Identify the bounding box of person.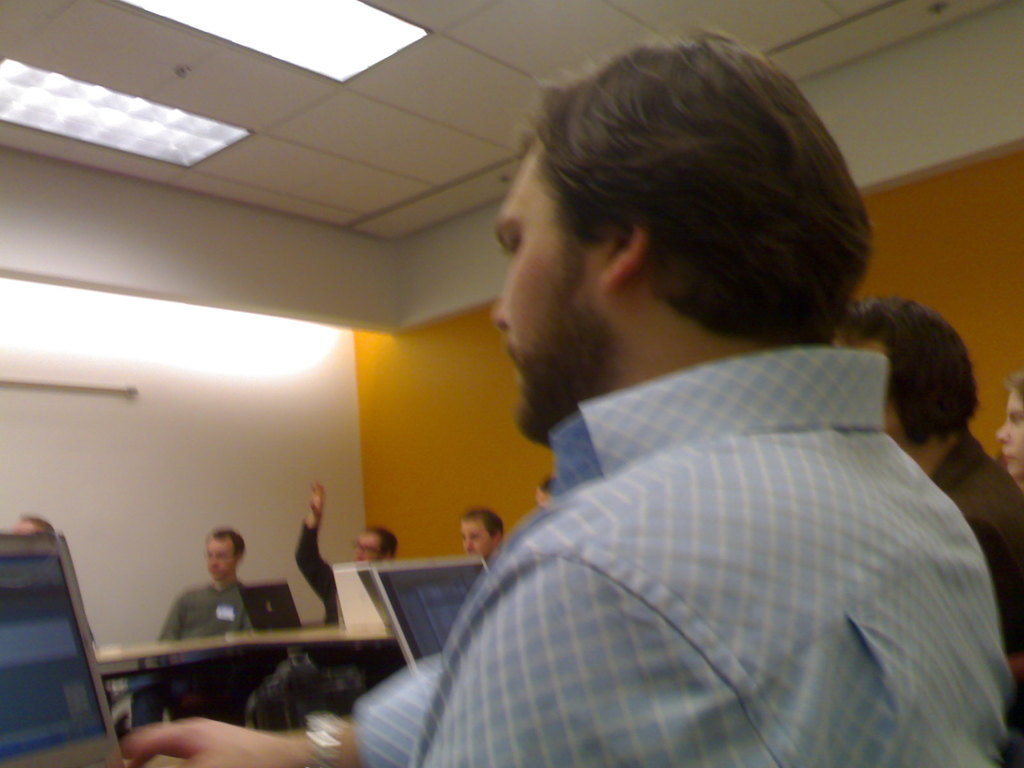
bbox=[995, 362, 1023, 475].
